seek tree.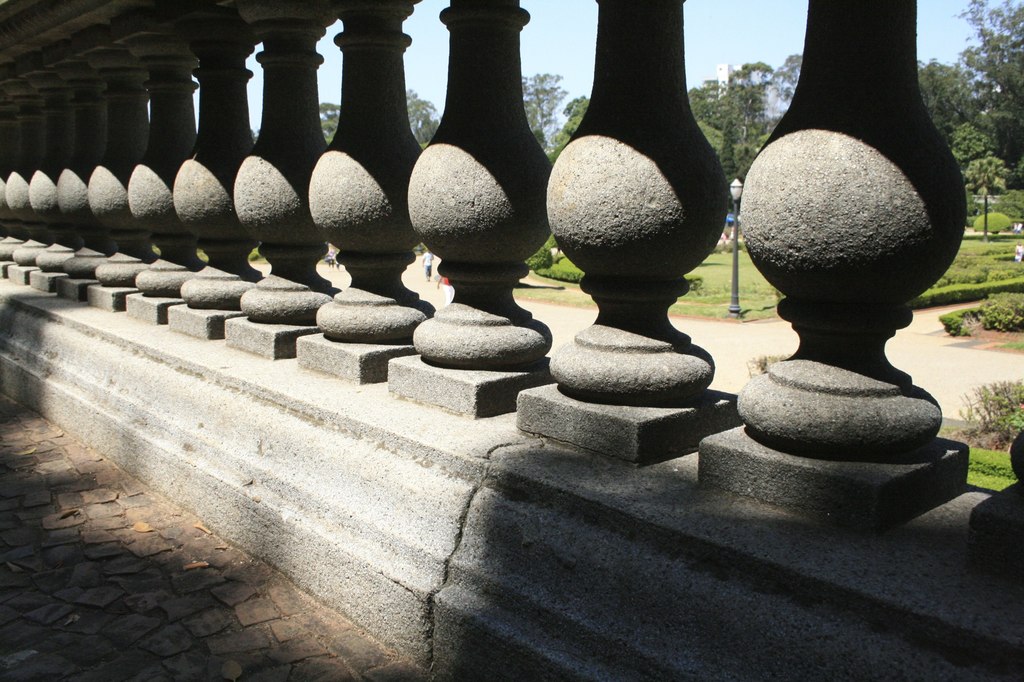
bbox=[696, 121, 723, 148].
